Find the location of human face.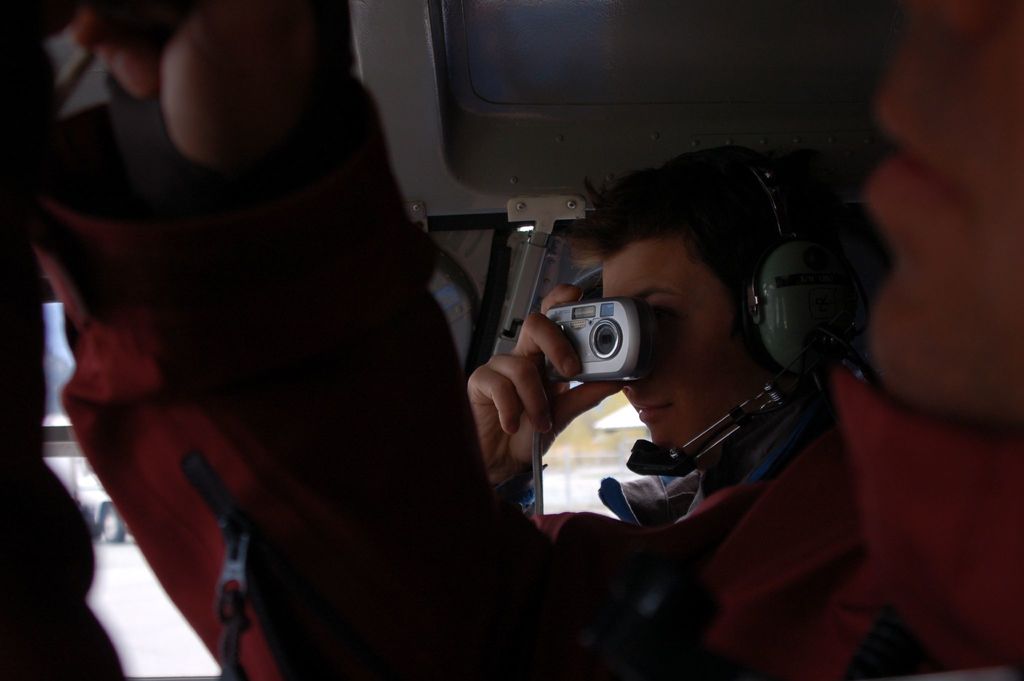
Location: box=[598, 240, 777, 447].
